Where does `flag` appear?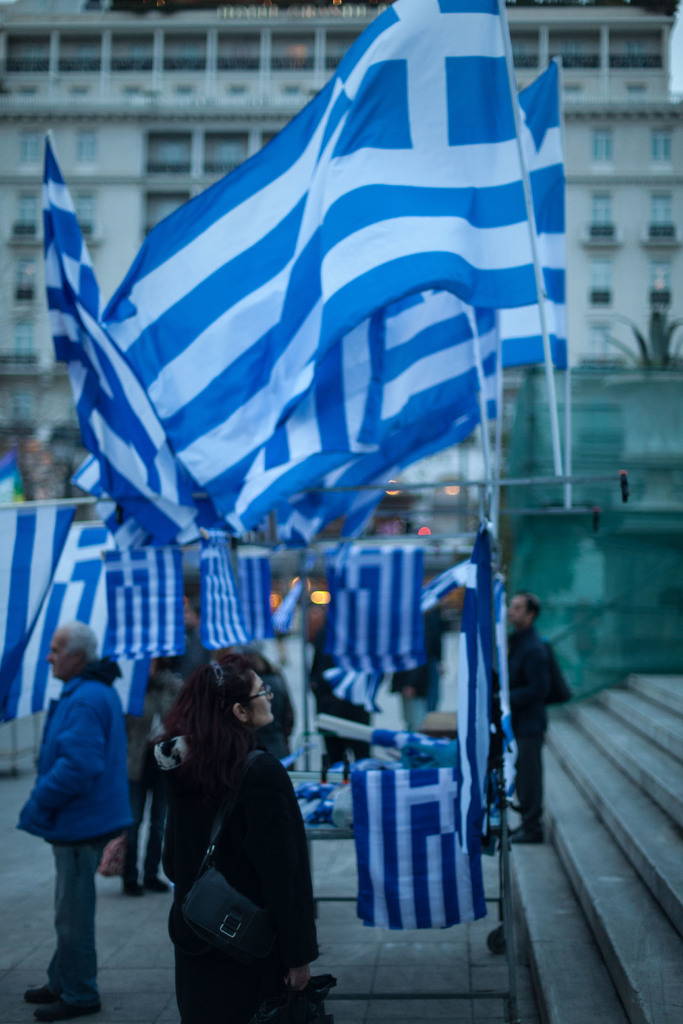
Appears at (x1=324, y1=662, x2=389, y2=717).
